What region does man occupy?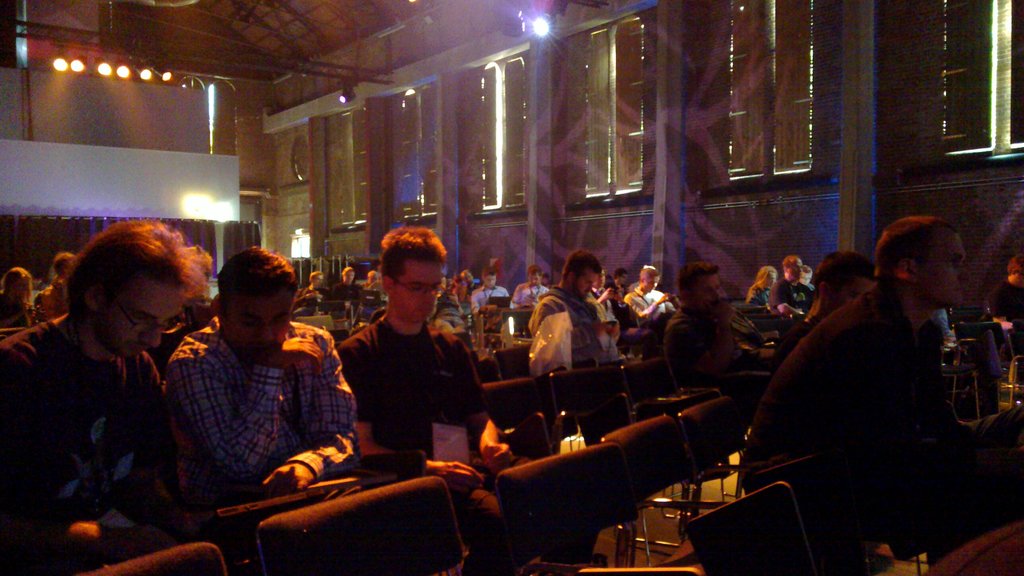
(x1=321, y1=239, x2=491, y2=481).
